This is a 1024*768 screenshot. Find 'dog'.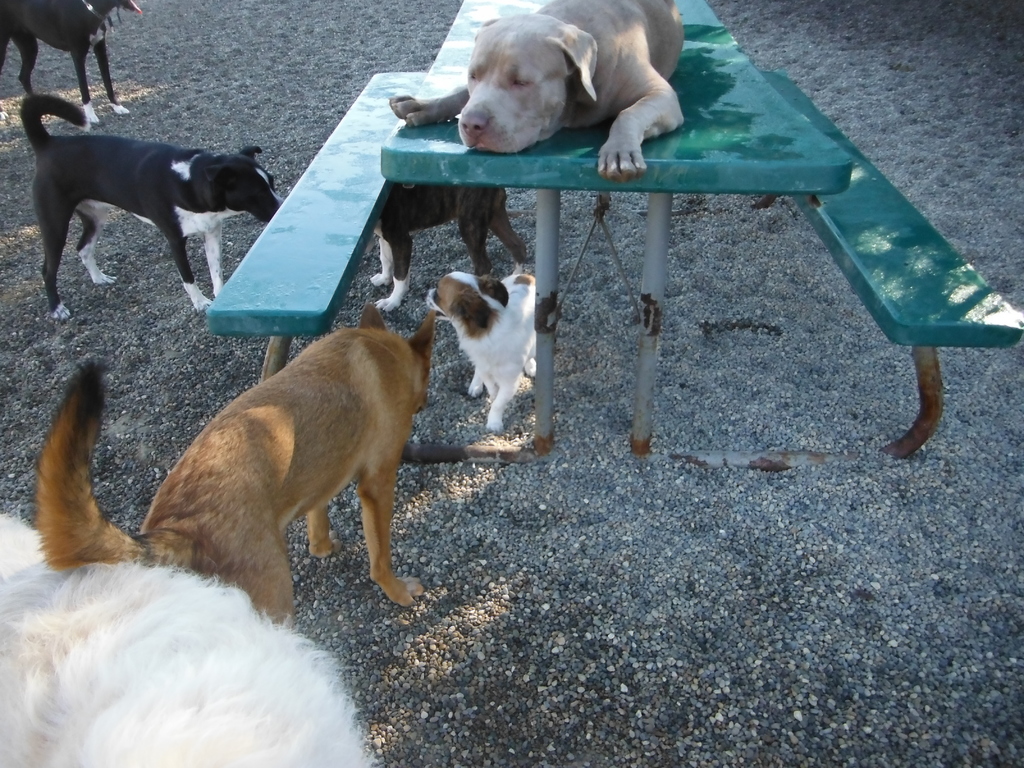
Bounding box: box(424, 266, 532, 437).
